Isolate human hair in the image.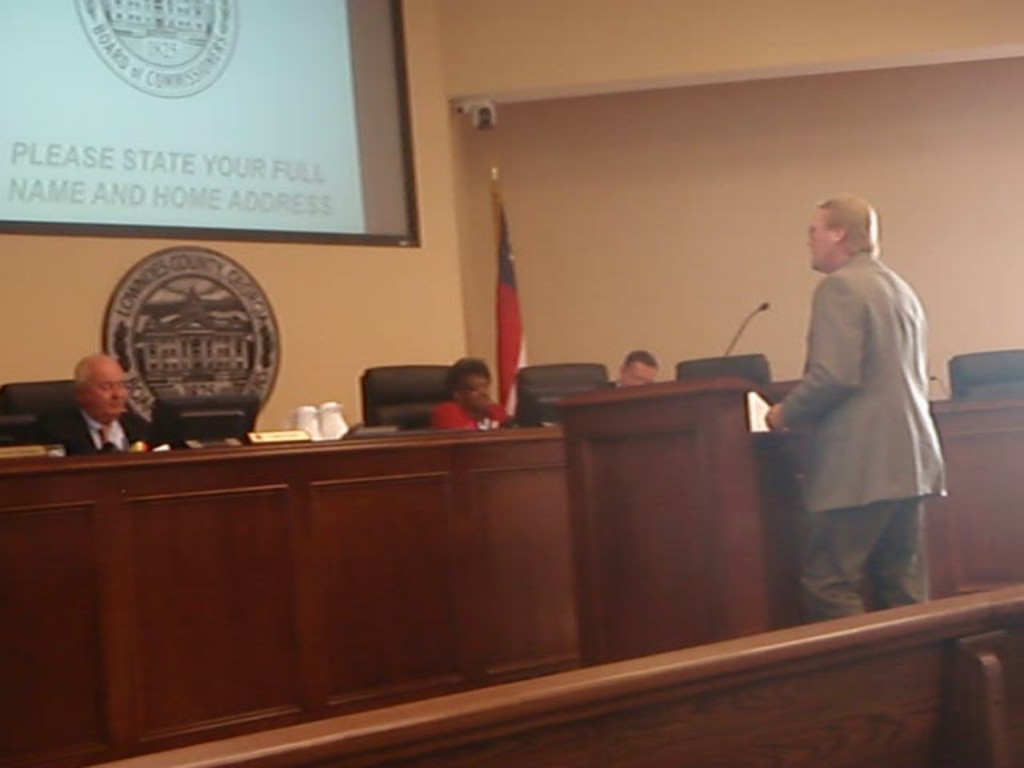
Isolated region: [66, 357, 86, 384].
